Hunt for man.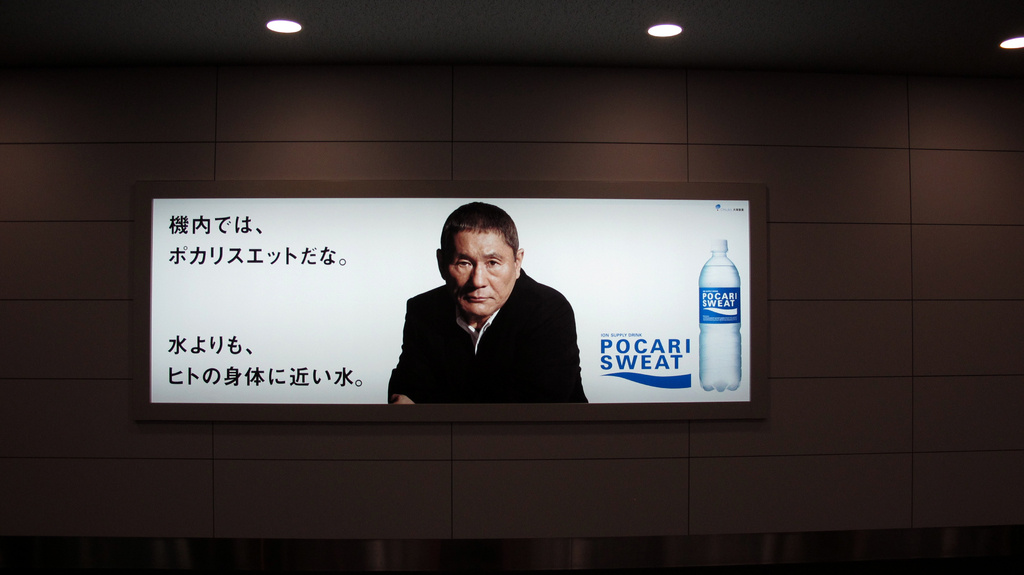
Hunted down at 372:218:596:412.
